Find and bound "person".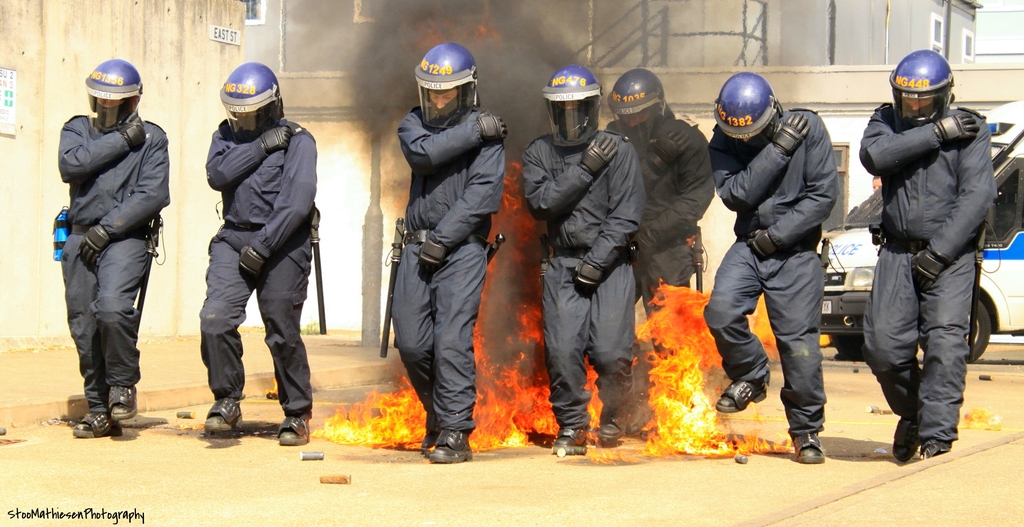
Bound: {"left": 857, "top": 45, "right": 993, "bottom": 463}.
